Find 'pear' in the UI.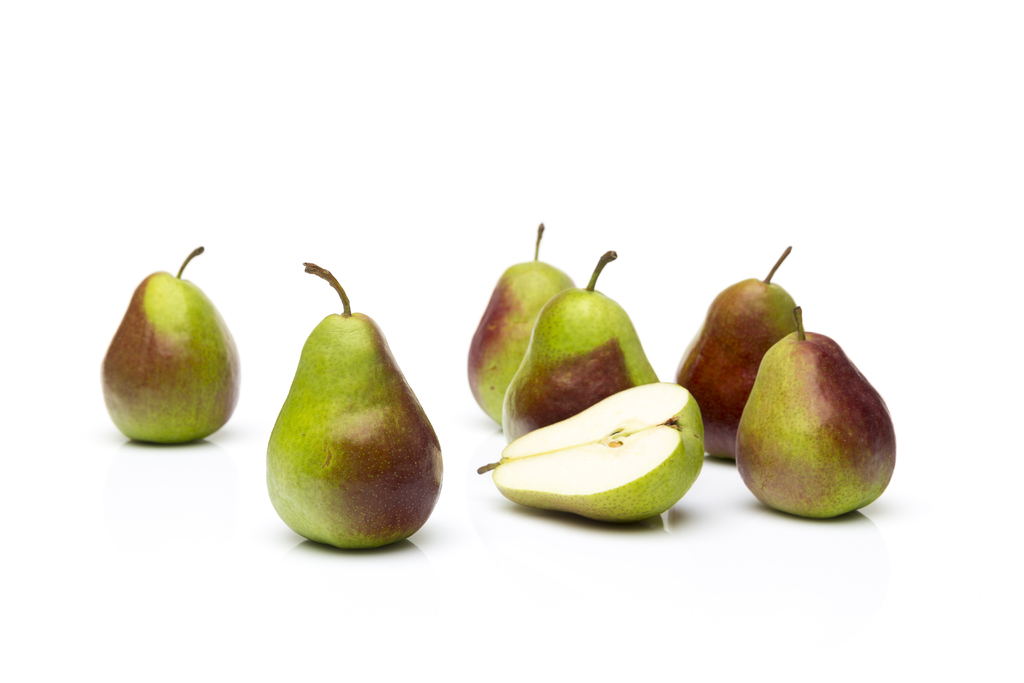
UI element at (x1=730, y1=329, x2=897, y2=524).
